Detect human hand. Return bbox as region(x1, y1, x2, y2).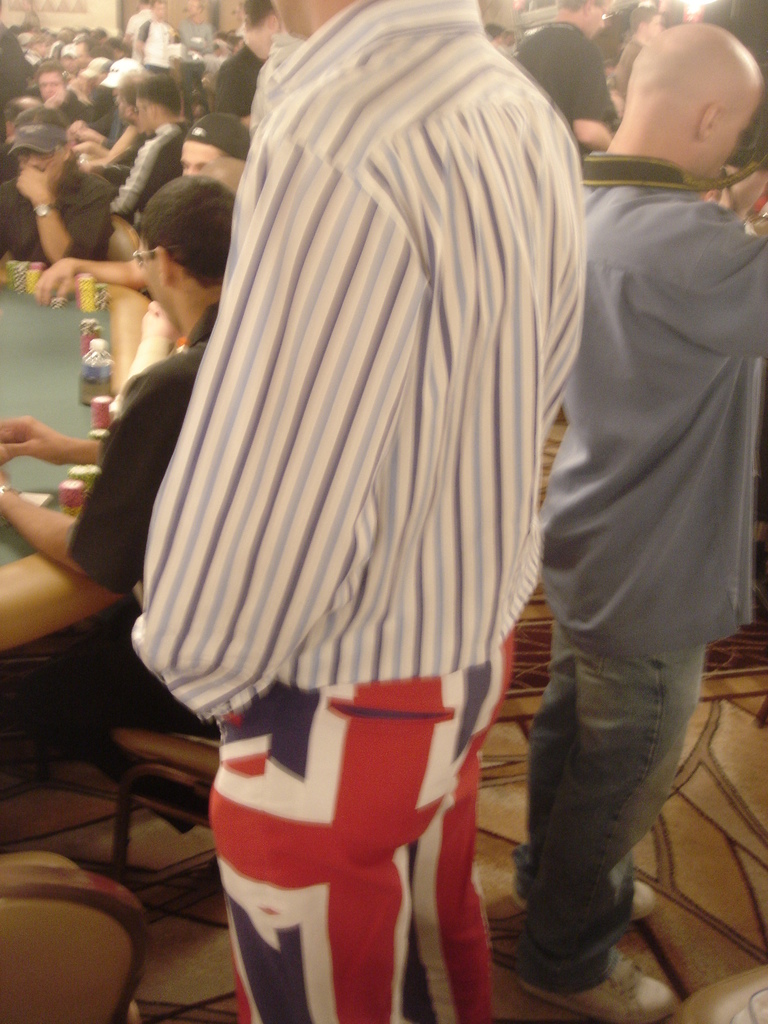
region(28, 253, 86, 309).
